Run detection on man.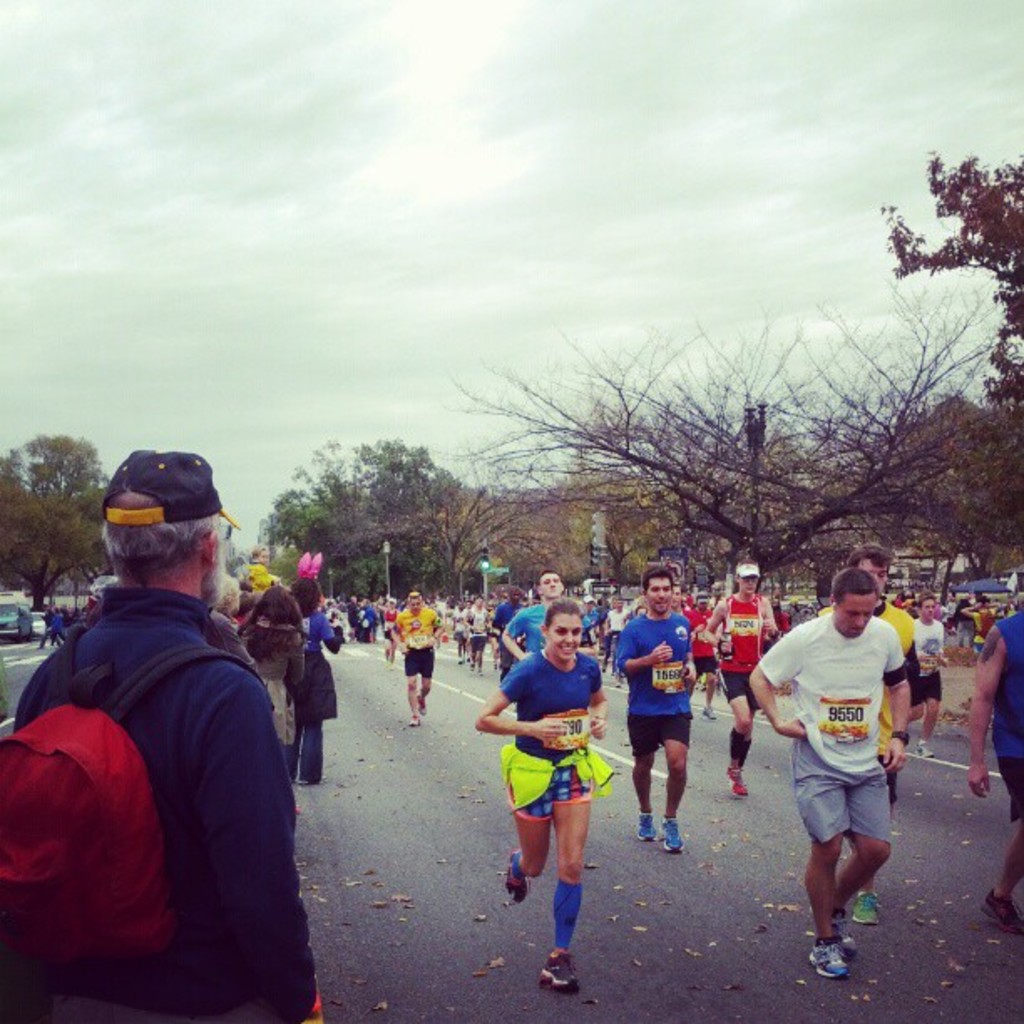
Result: pyautogui.locateOnScreen(392, 592, 437, 736).
